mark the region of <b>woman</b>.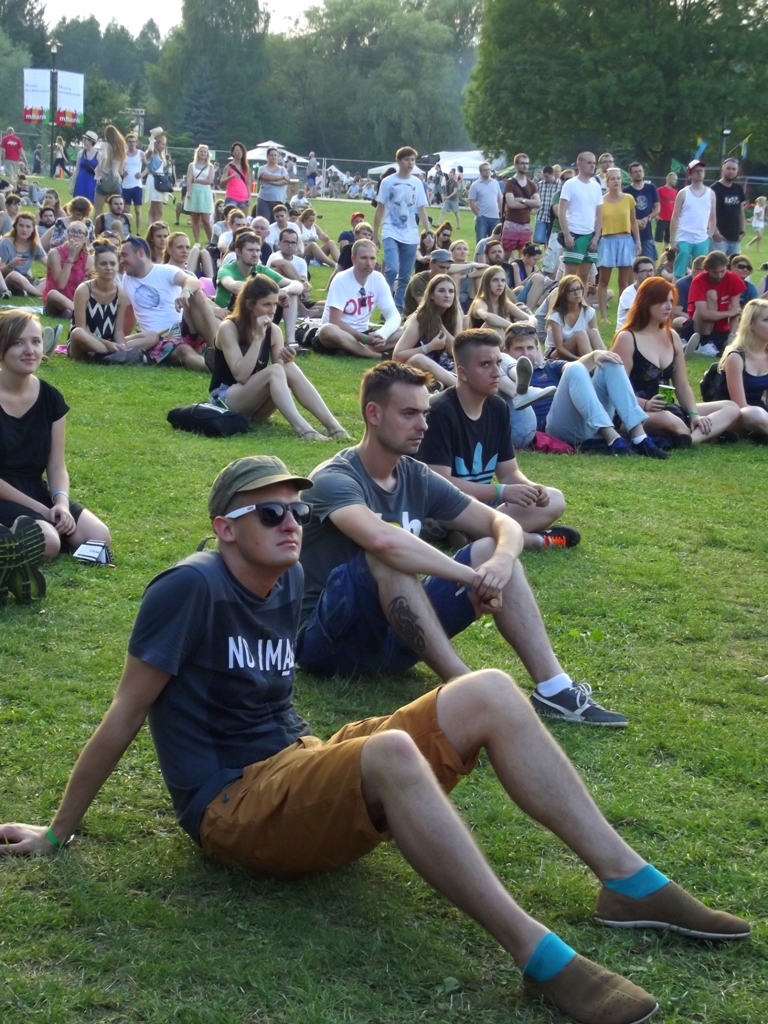
Region: left=40, top=185, right=63, bottom=219.
